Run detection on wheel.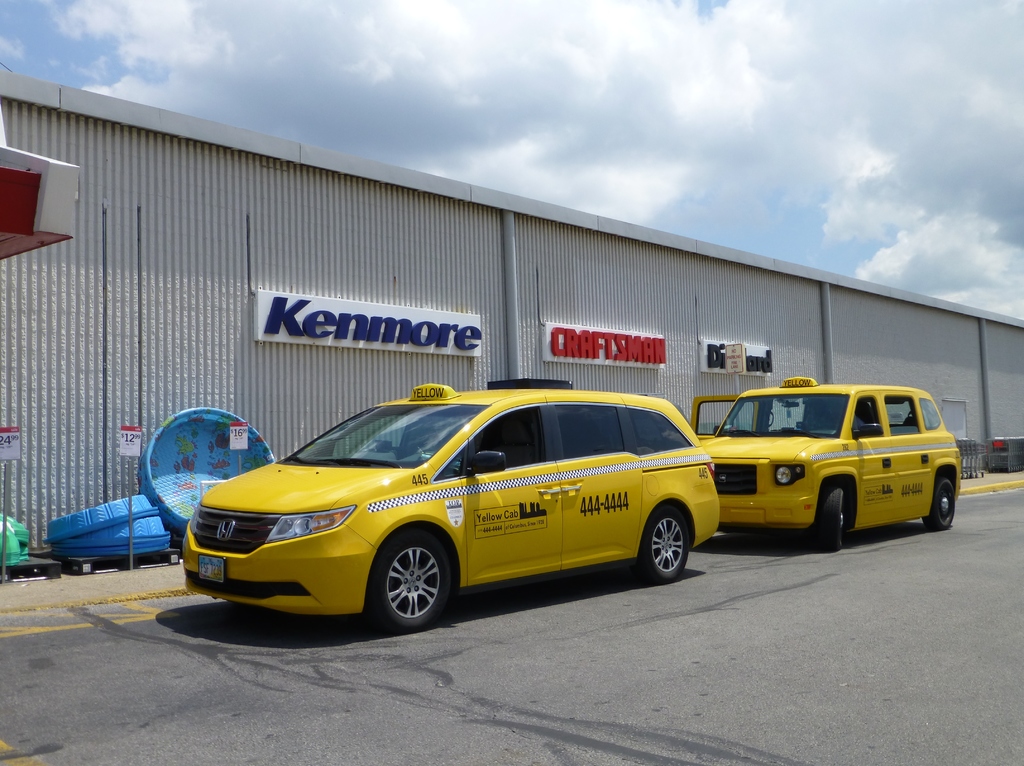
Result: [638,506,692,585].
